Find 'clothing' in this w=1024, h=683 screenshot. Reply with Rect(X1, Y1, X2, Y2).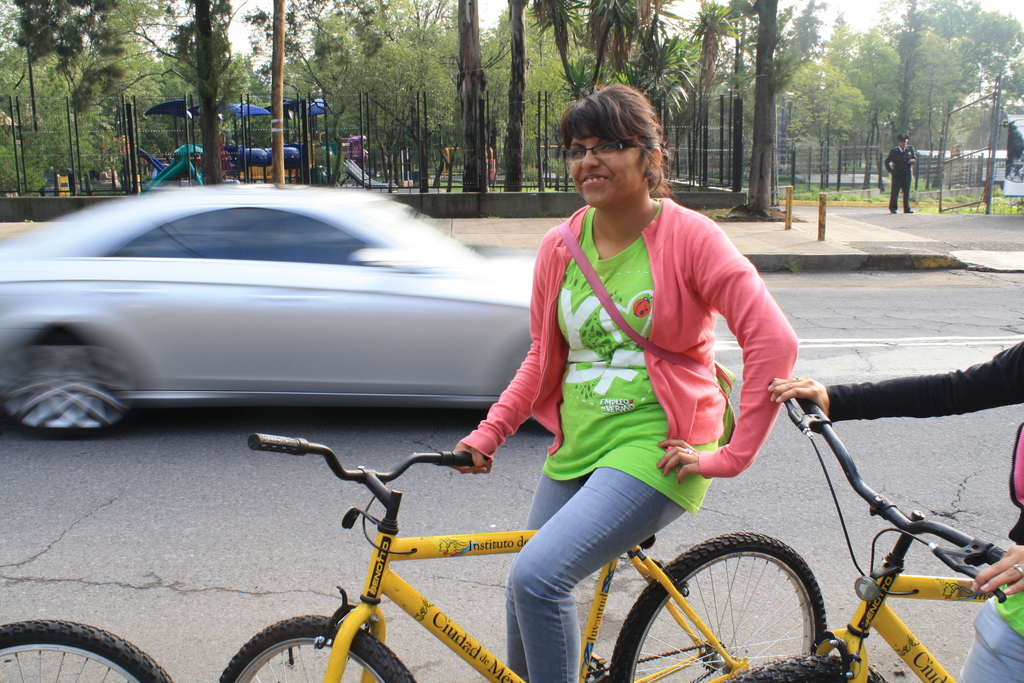
Rect(830, 338, 1023, 682).
